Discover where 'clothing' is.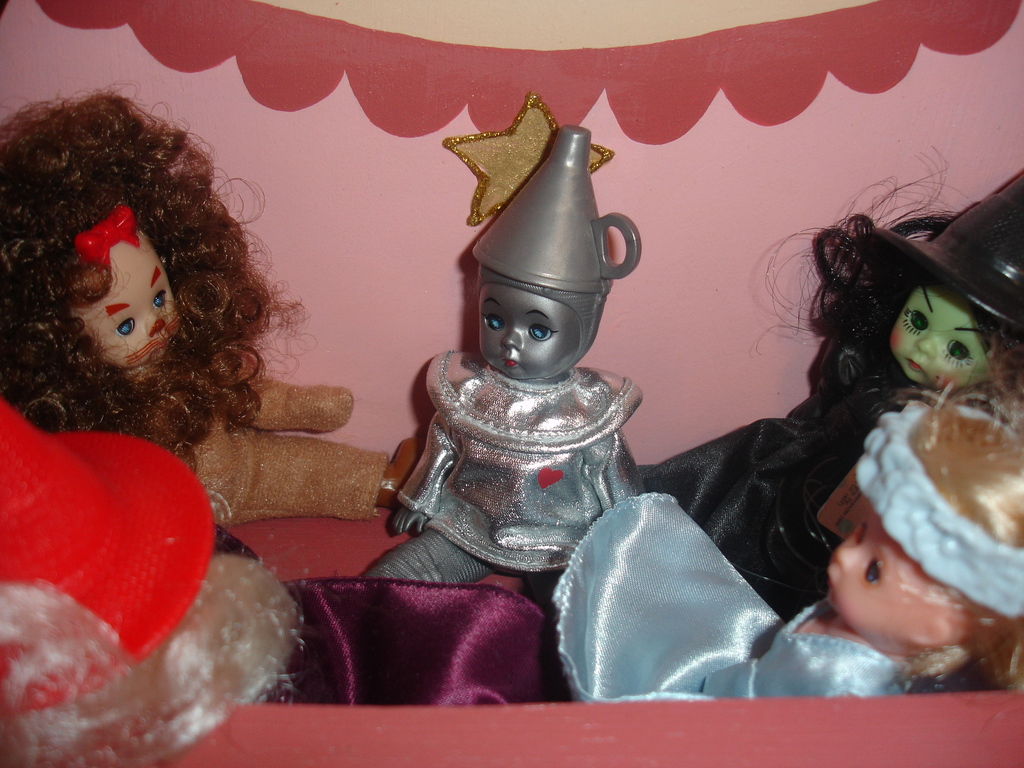
Discovered at region(637, 367, 889, 621).
